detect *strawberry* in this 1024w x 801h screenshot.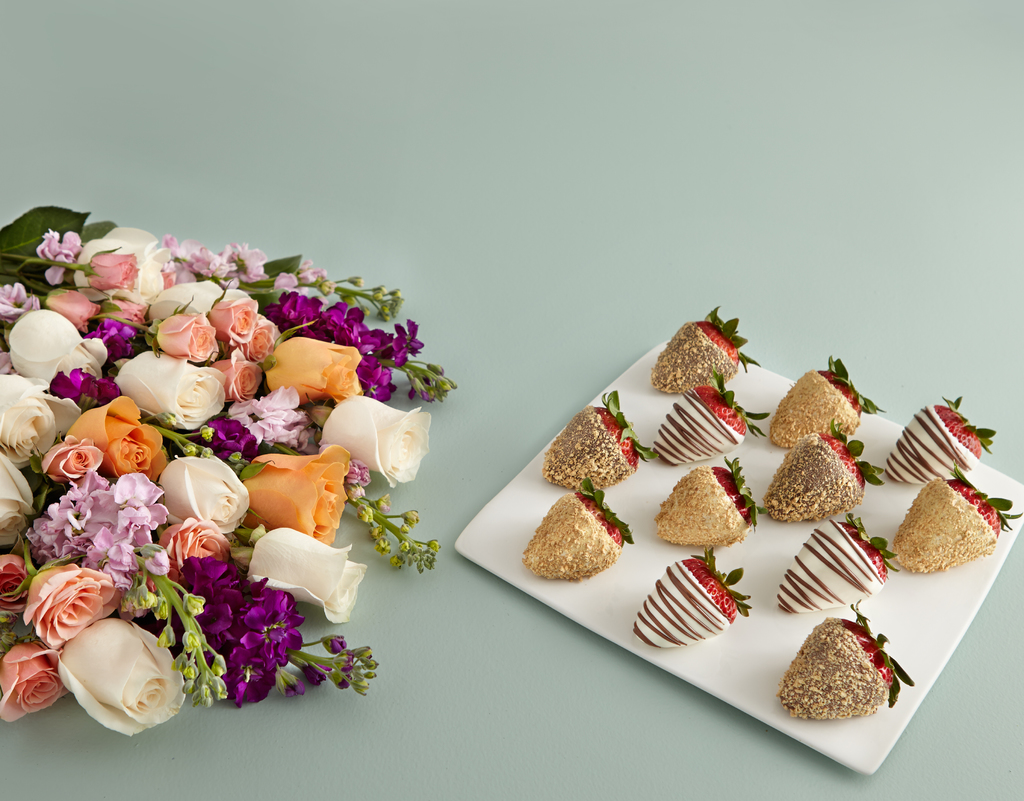
Detection: (653,367,766,465).
